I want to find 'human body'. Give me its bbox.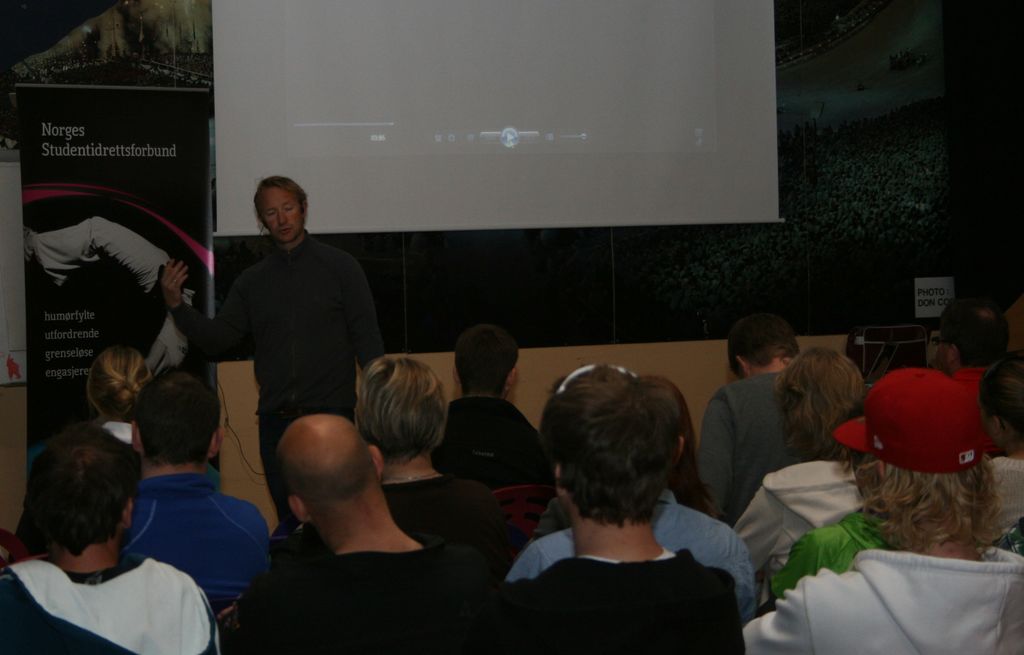
<bbox>126, 366, 268, 625</bbox>.
